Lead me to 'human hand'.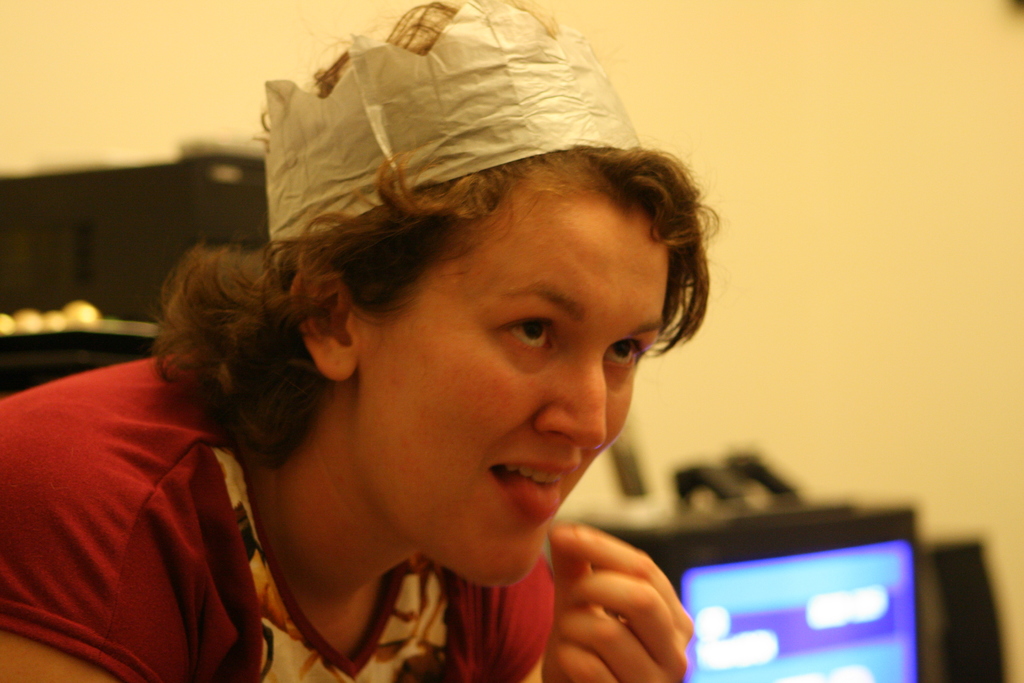
Lead to (541,514,701,672).
